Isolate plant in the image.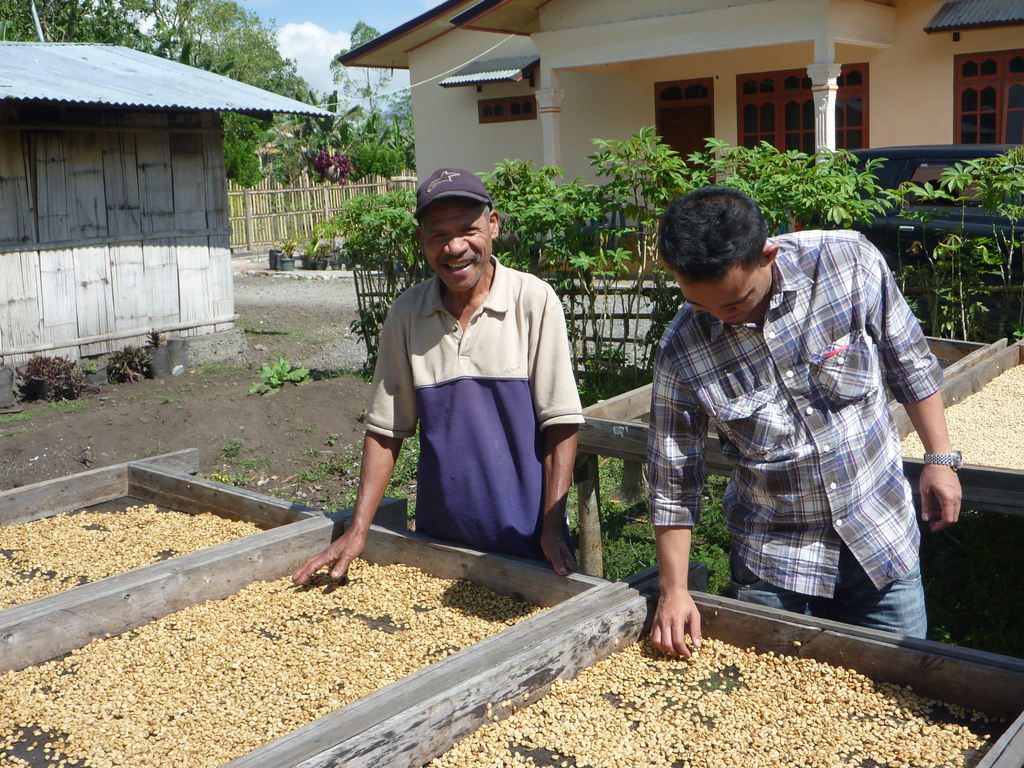
Isolated region: bbox=(579, 339, 626, 384).
